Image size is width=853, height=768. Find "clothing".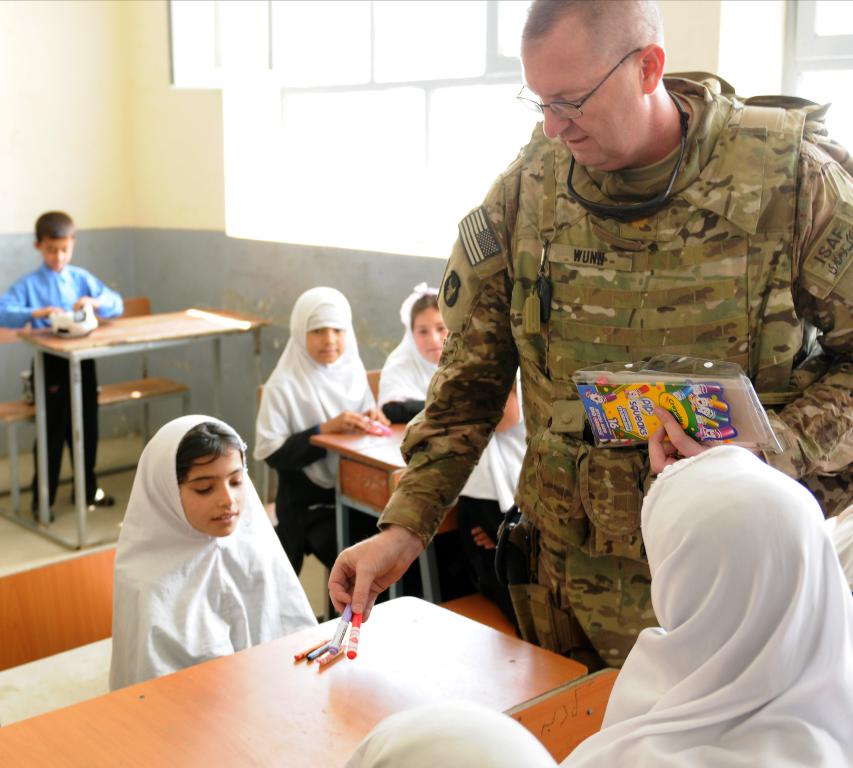
[344, 443, 852, 767].
